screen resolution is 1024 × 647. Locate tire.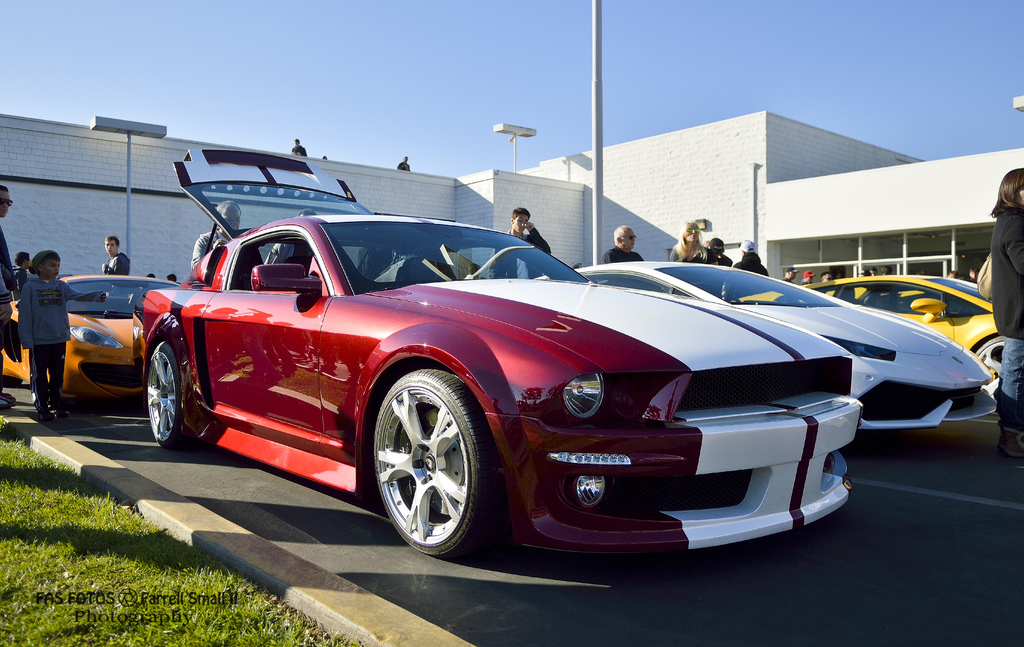
left=366, top=365, right=490, bottom=565.
